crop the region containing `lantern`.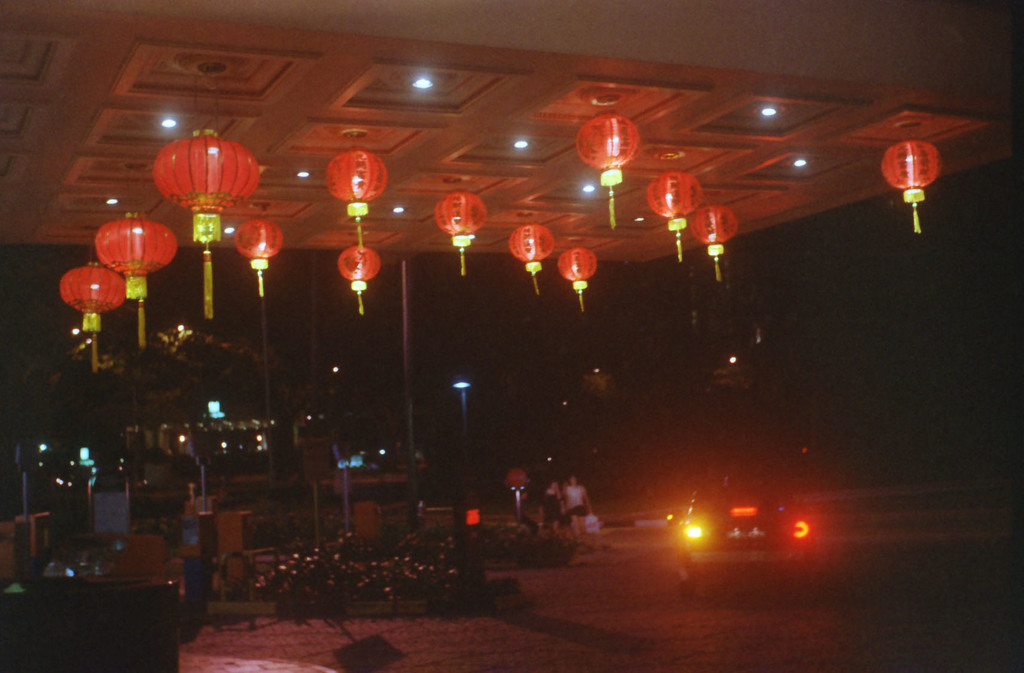
Crop region: 690:191:736:273.
